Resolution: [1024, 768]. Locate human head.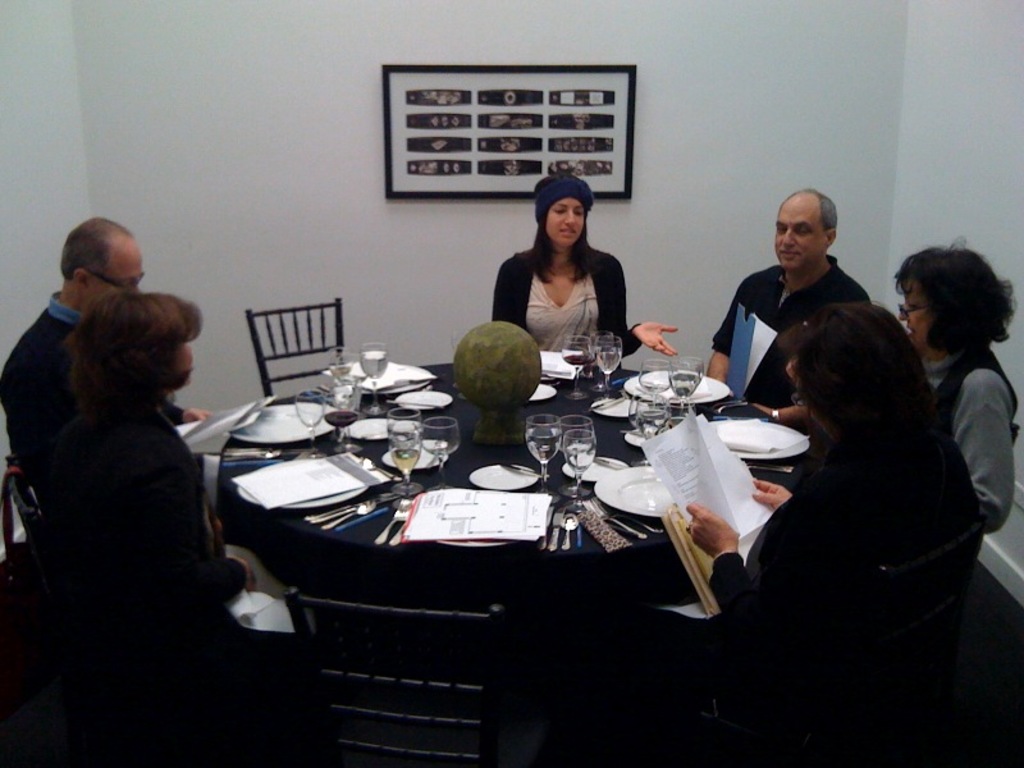
bbox(58, 214, 143, 308).
